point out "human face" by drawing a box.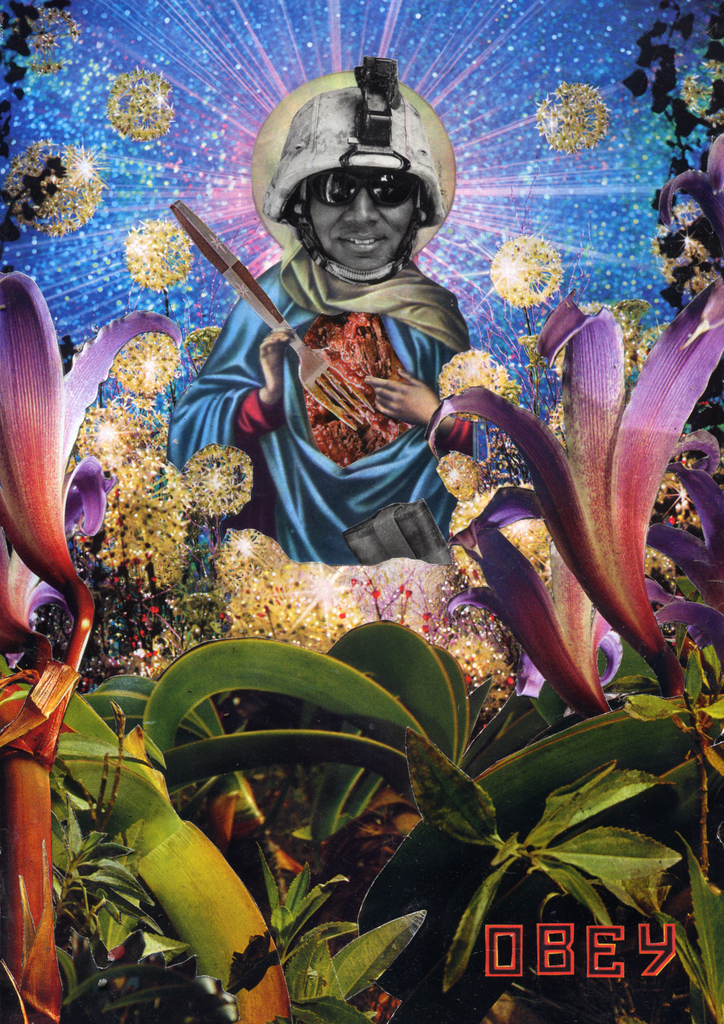
(310, 164, 412, 273).
